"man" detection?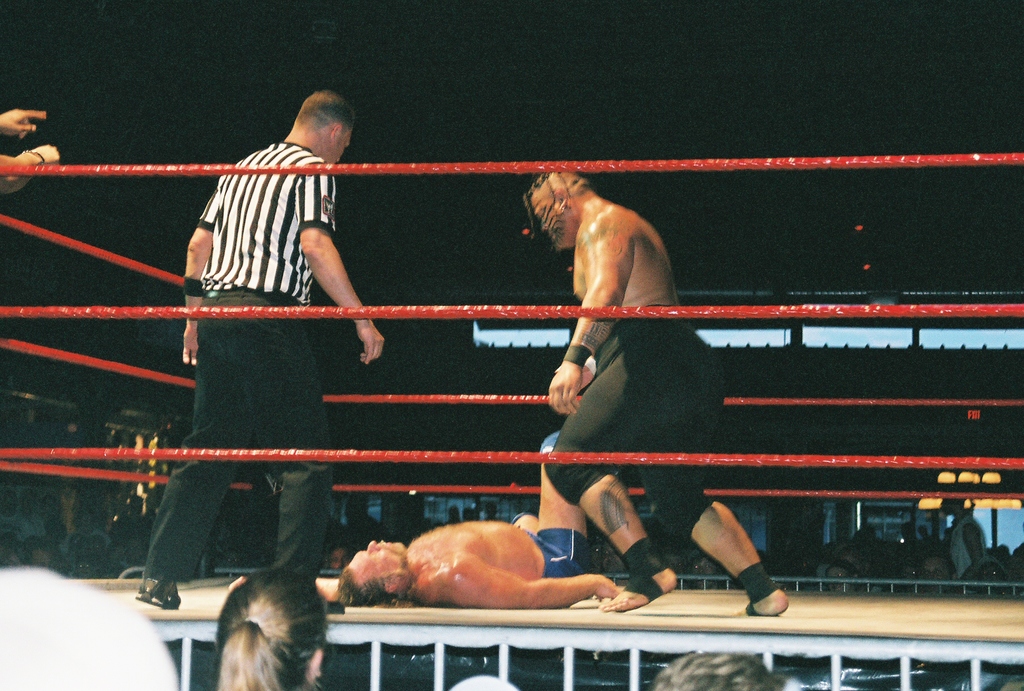
[left=132, top=85, right=382, bottom=610]
